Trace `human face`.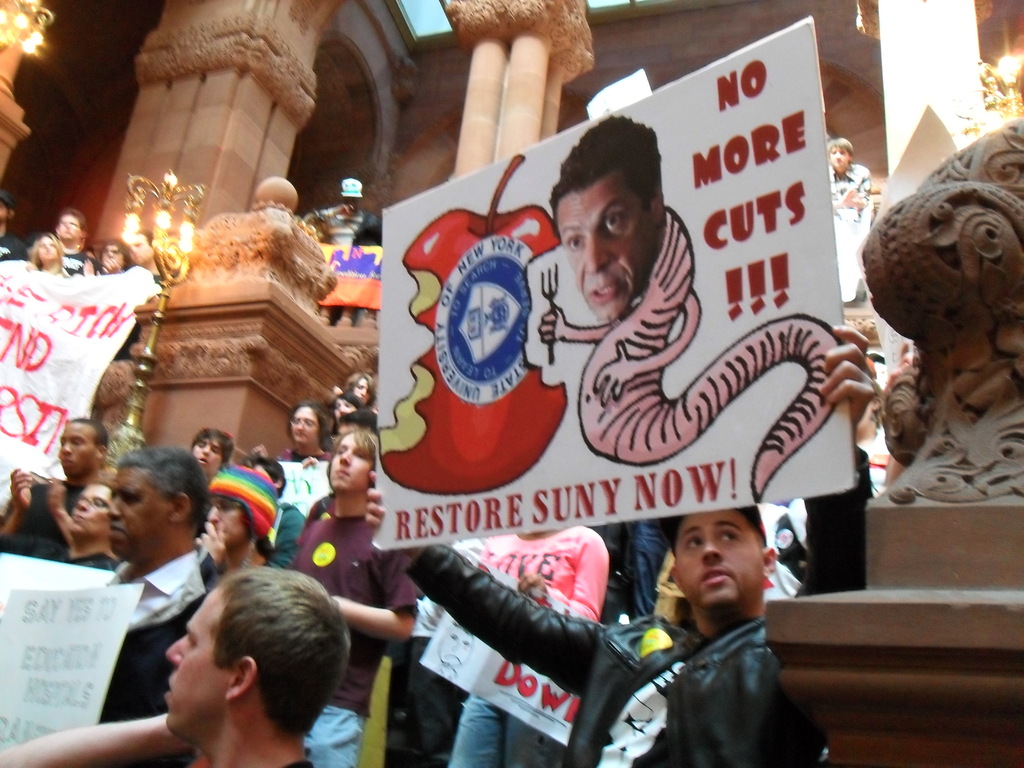
Traced to bbox=[335, 400, 357, 417].
